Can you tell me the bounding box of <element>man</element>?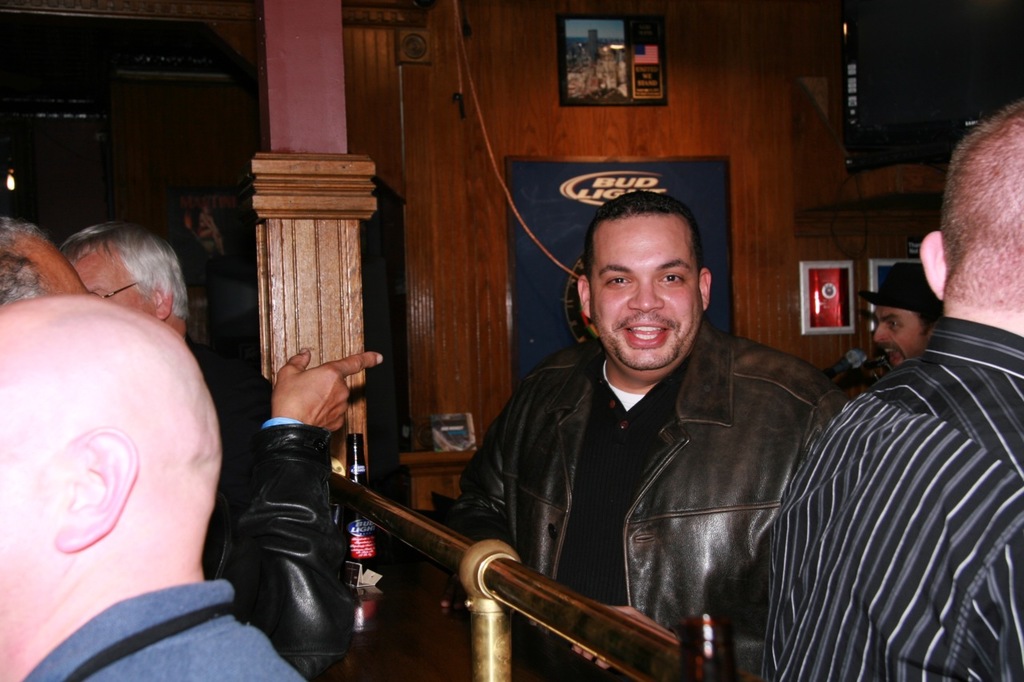
region(760, 181, 1023, 673).
